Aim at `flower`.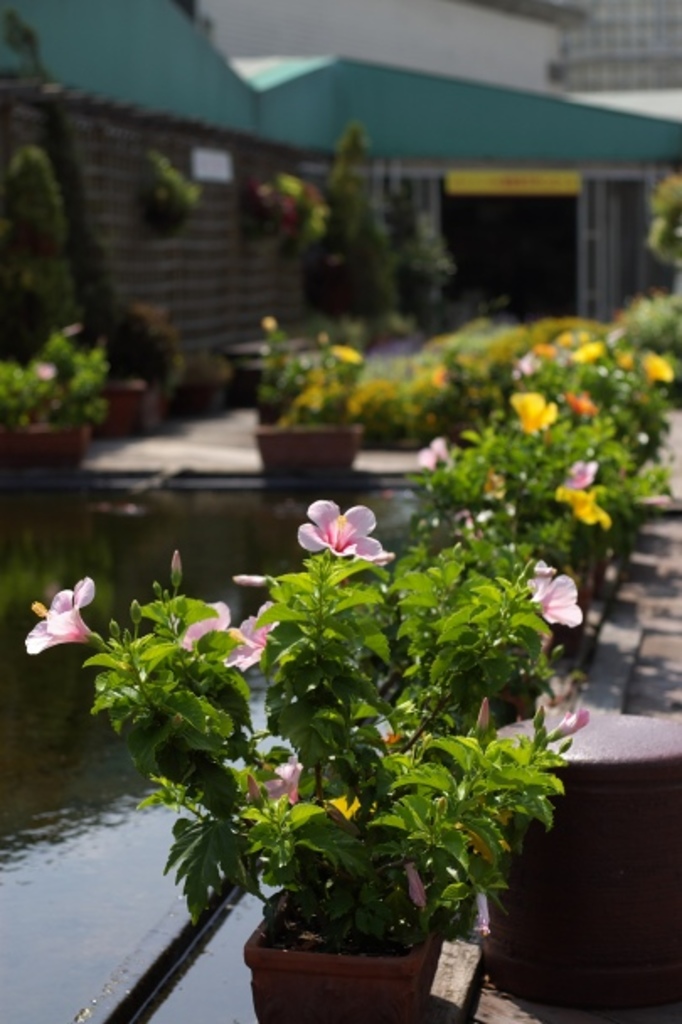
Aimed at crop(414, 438, 455, 475).
